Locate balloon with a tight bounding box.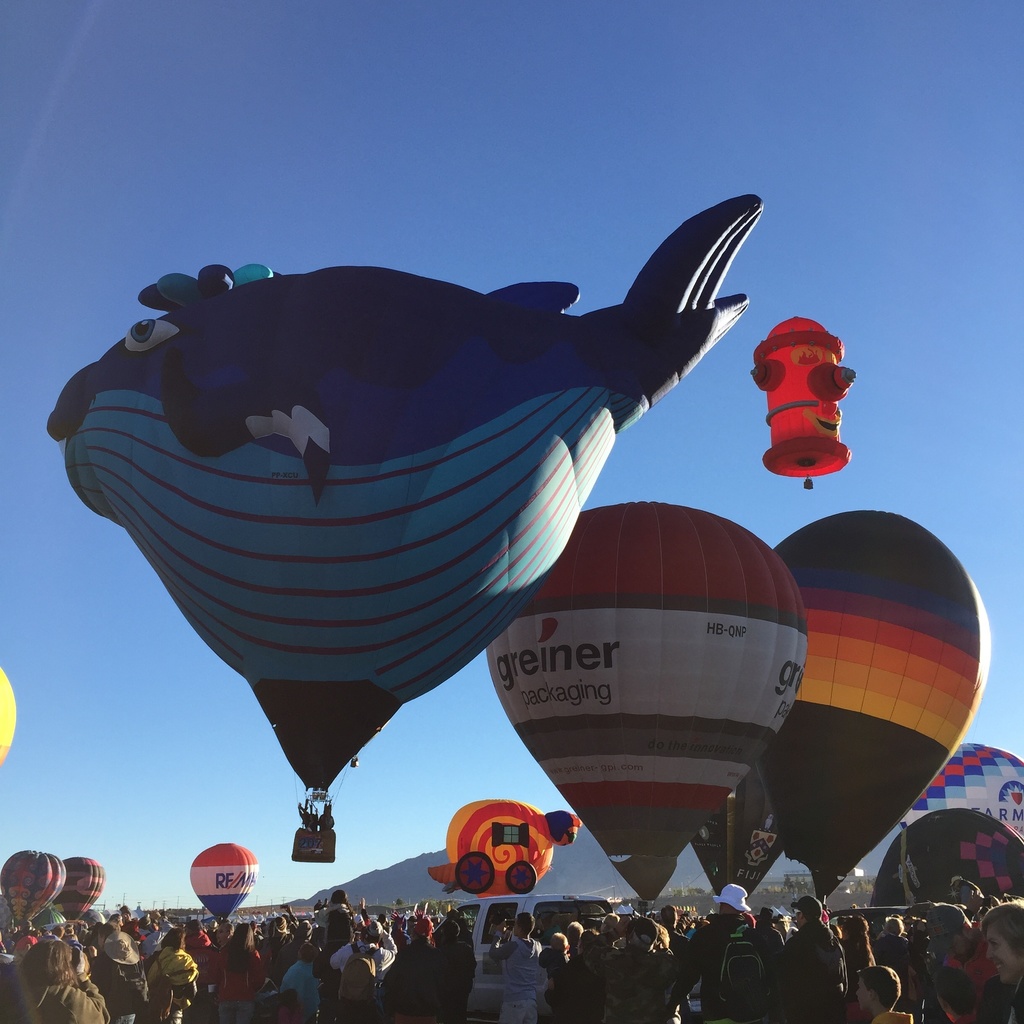
box=[749, 319, 856, 480].
